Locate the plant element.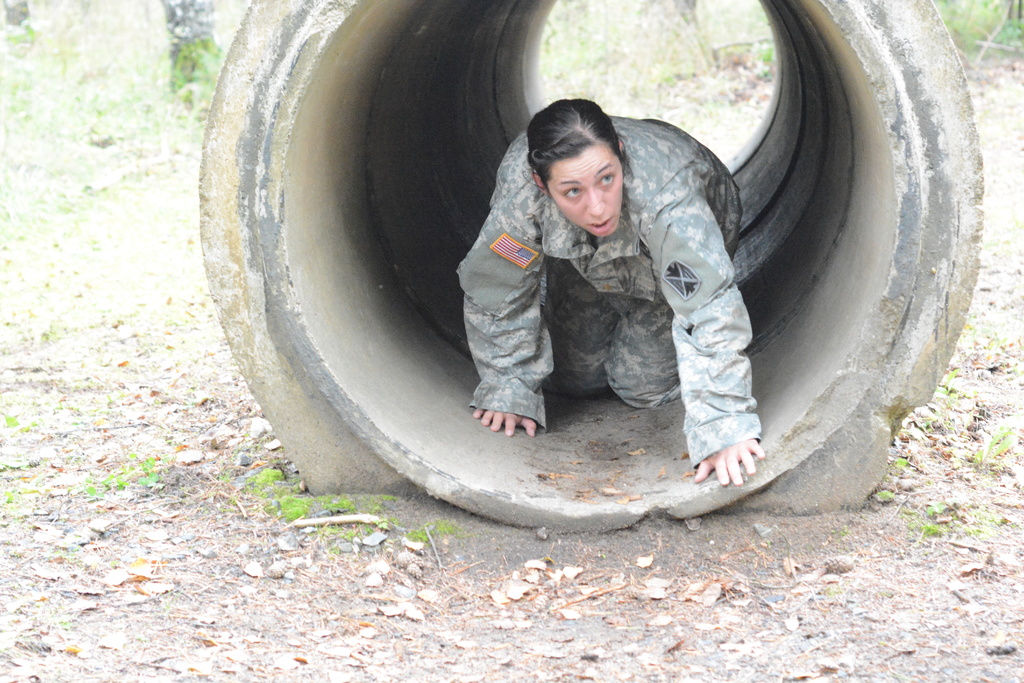
Element bbox: <bbox>316, 491, 362, 514</bbox>.
